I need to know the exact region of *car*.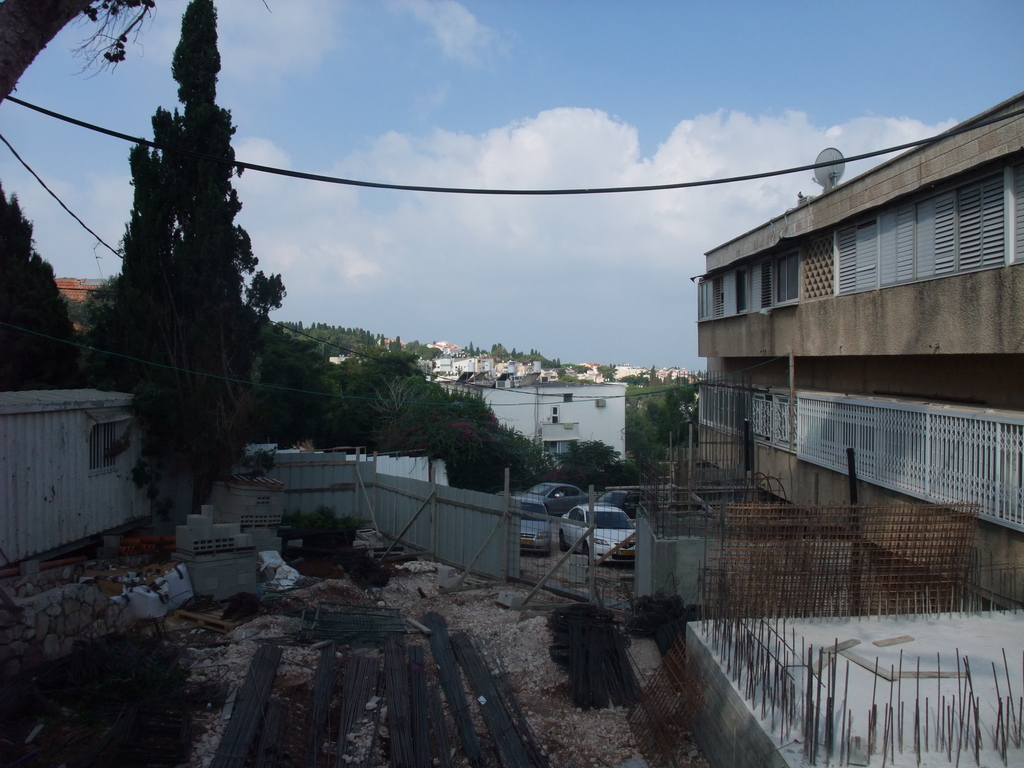
Region: <region>501, 478, 595, 516</region>.
